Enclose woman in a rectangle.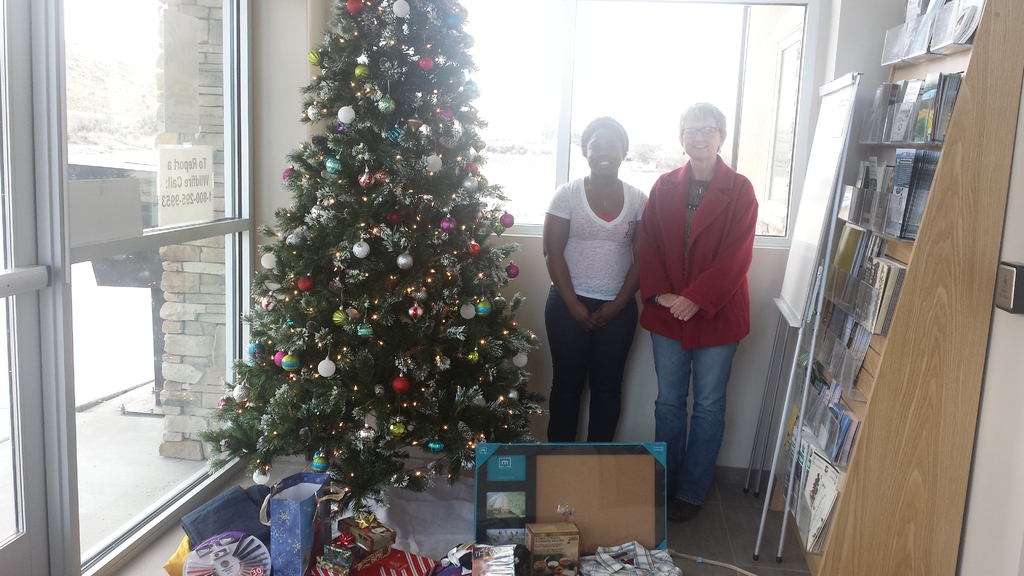
detection(532, 129, 661, 467).
